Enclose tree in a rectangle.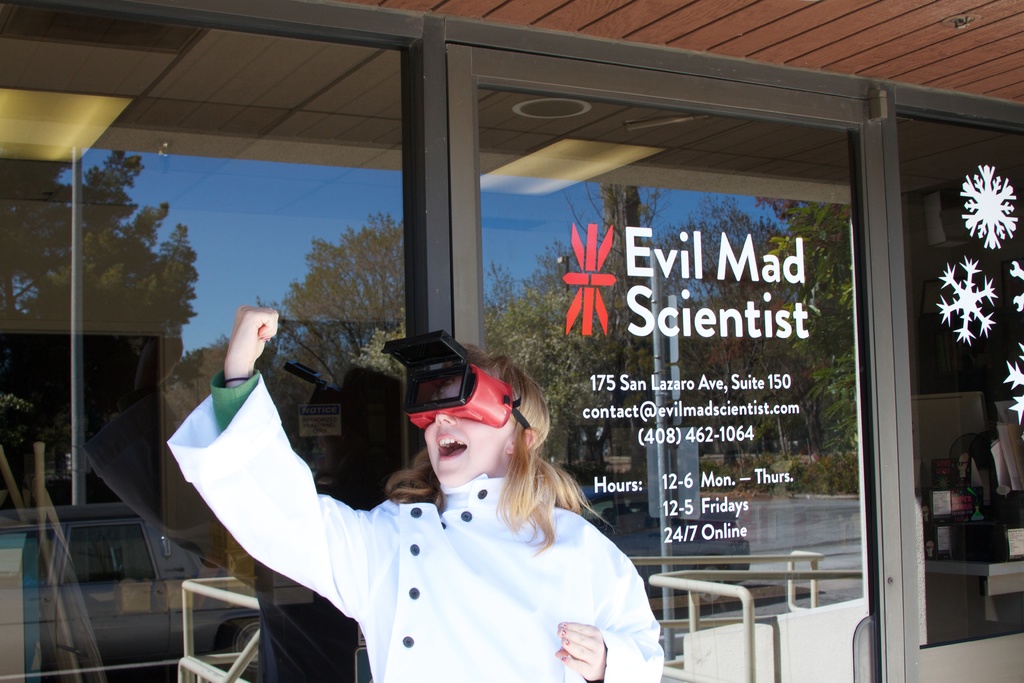
(left=19, top=101, right=225, bottom=475).
